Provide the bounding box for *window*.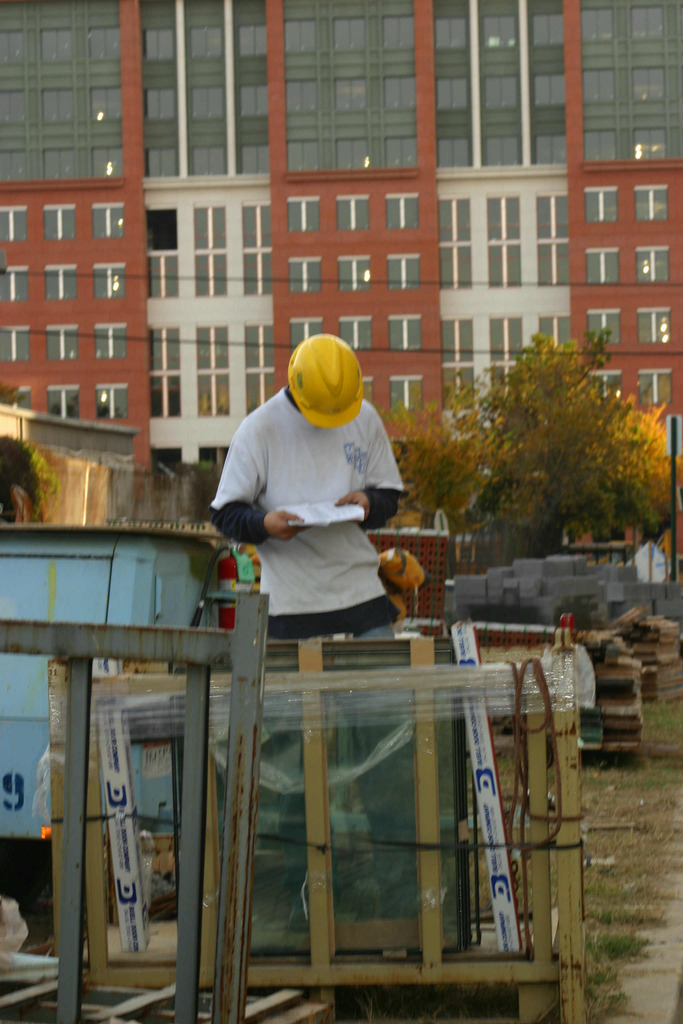
l=438, t=137, r=471, b=168.
